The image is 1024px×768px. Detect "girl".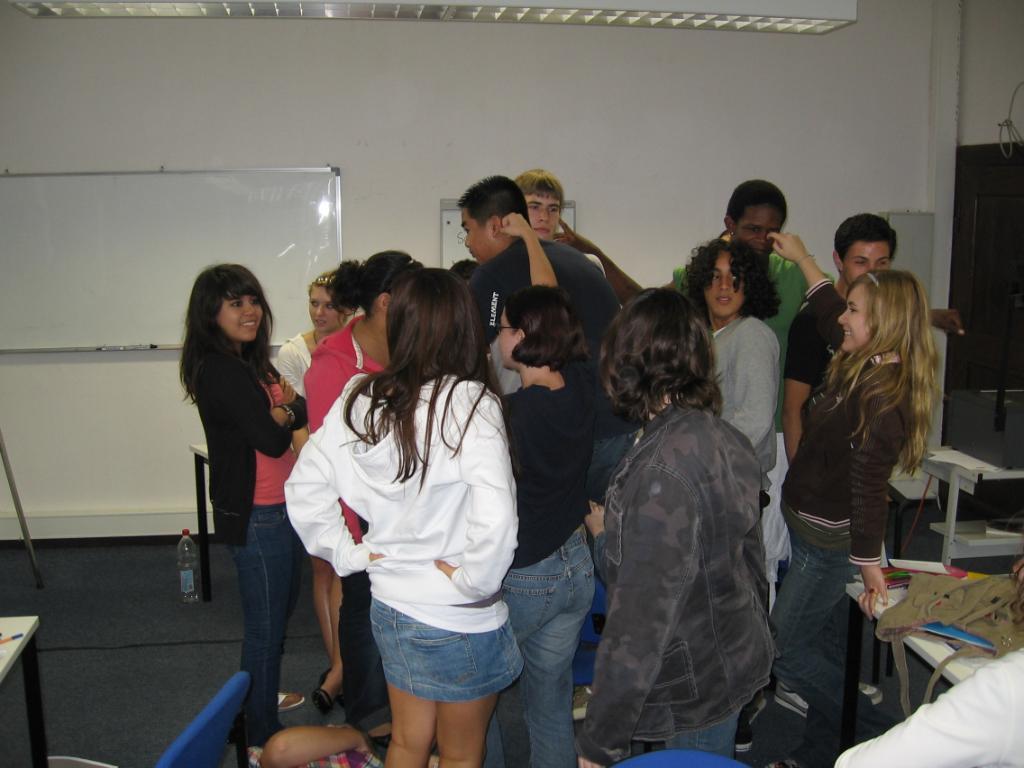
Detection: {"left": 569, "top": 284, "right": 768, "bottom": 767}.
